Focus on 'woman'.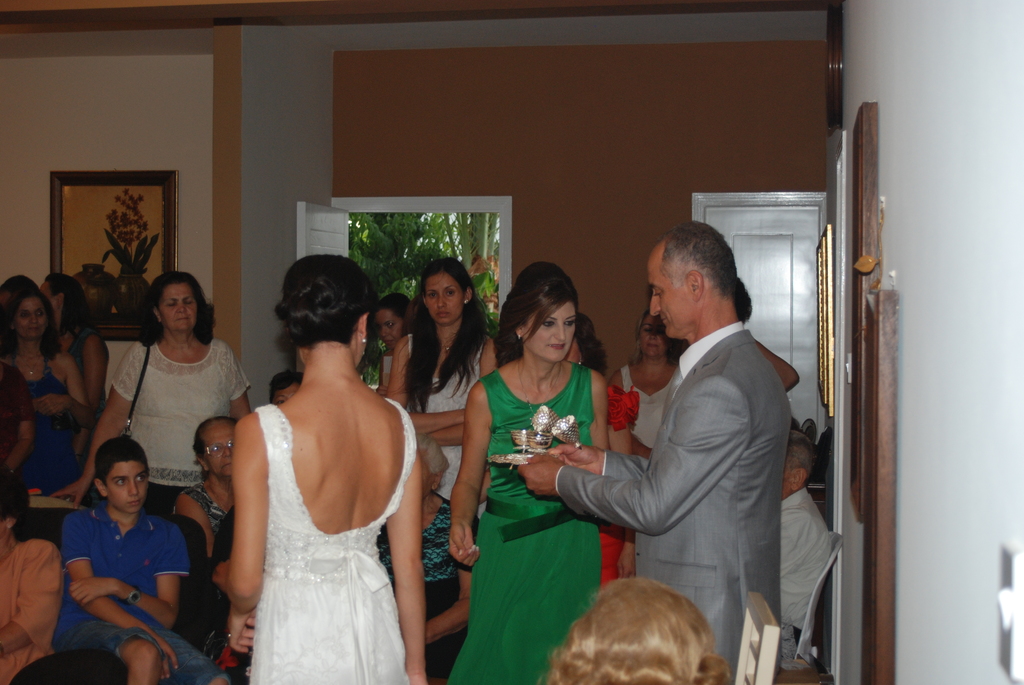
Focused at locate(0, 281, 89, 496).
